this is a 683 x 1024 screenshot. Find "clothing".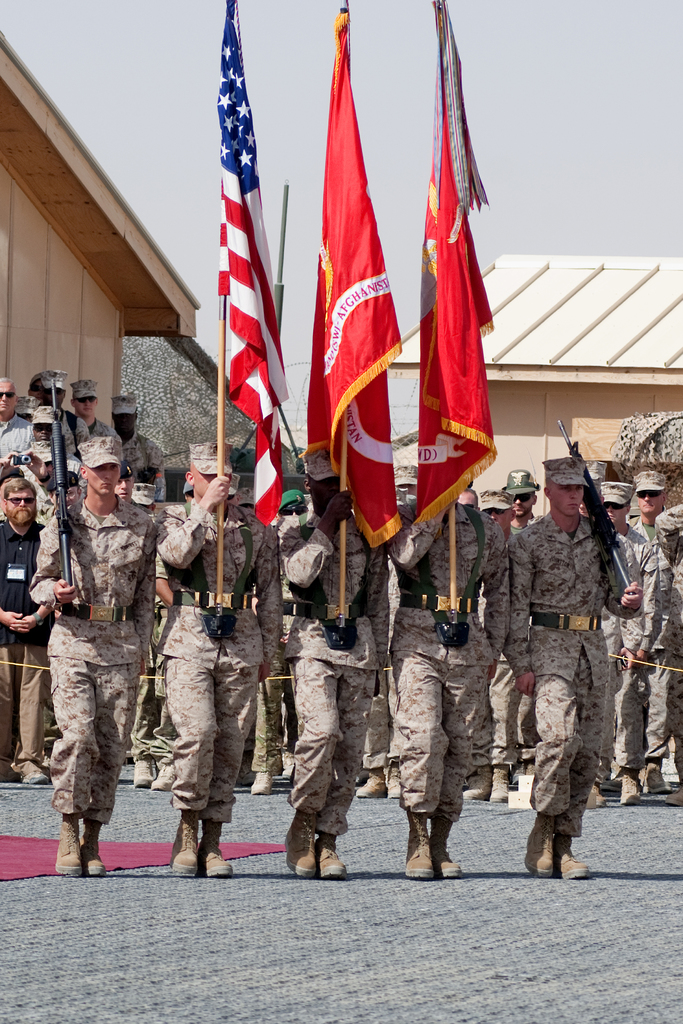
Bounding box: crop(131, 491, 301, 844).
